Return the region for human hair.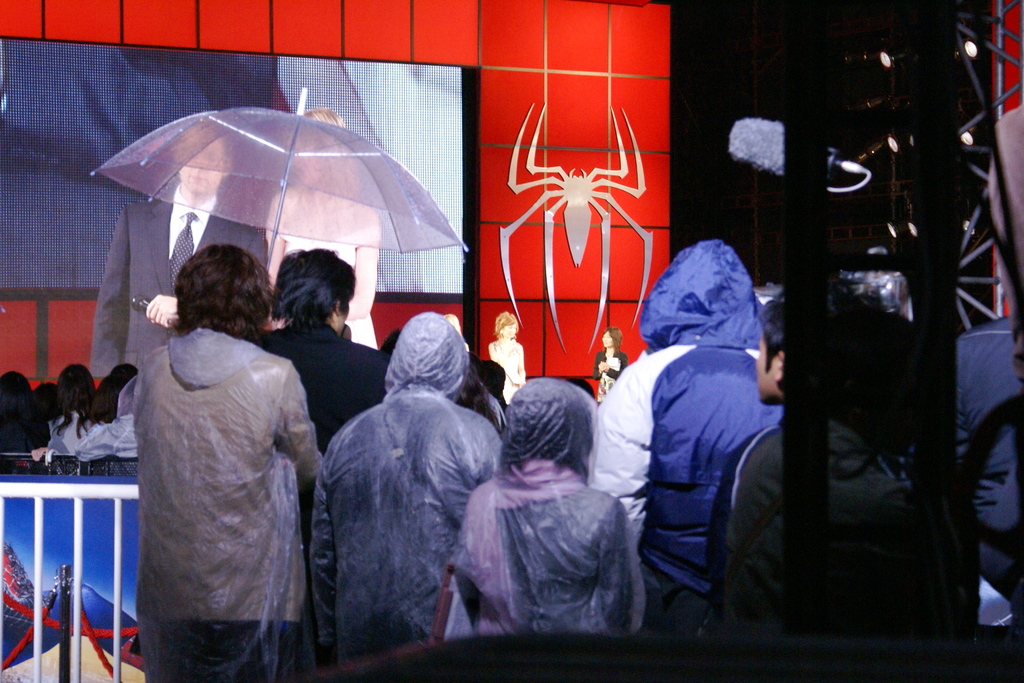
rect(471, 362, 508, 396).
